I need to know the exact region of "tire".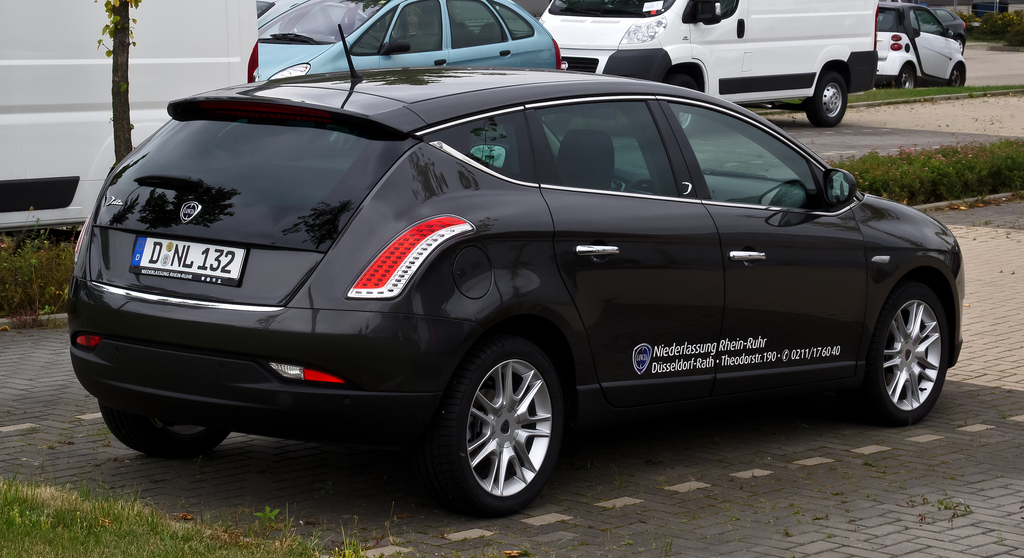
Region: {"left": 99, "top": 396, "right": 230, "bottom": 459}.
